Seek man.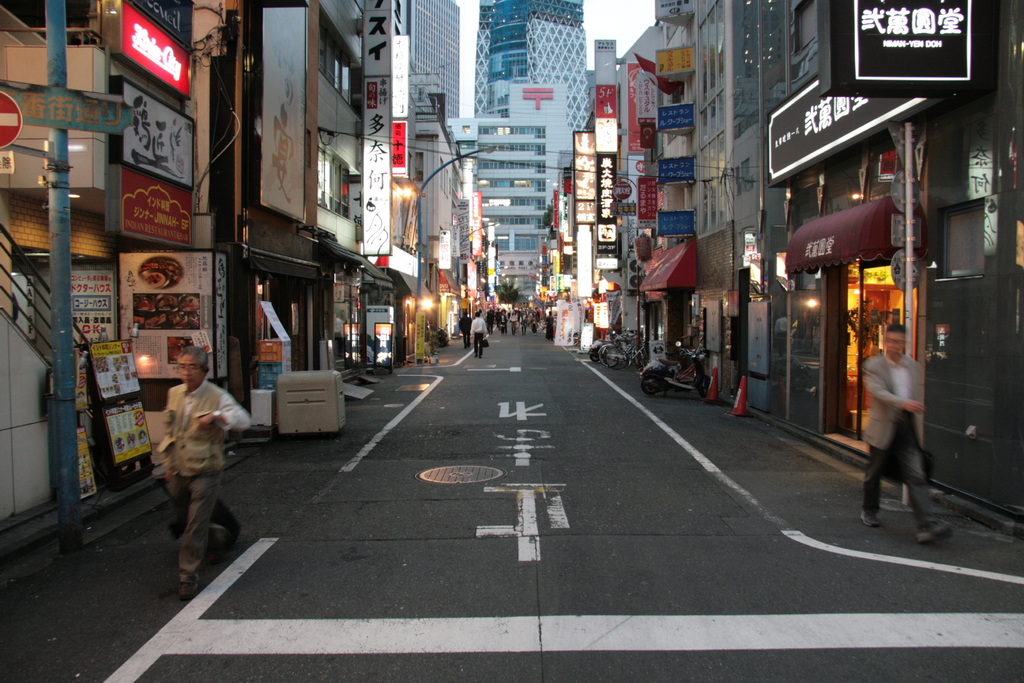
bbox=[161, 339, 250, 599].
